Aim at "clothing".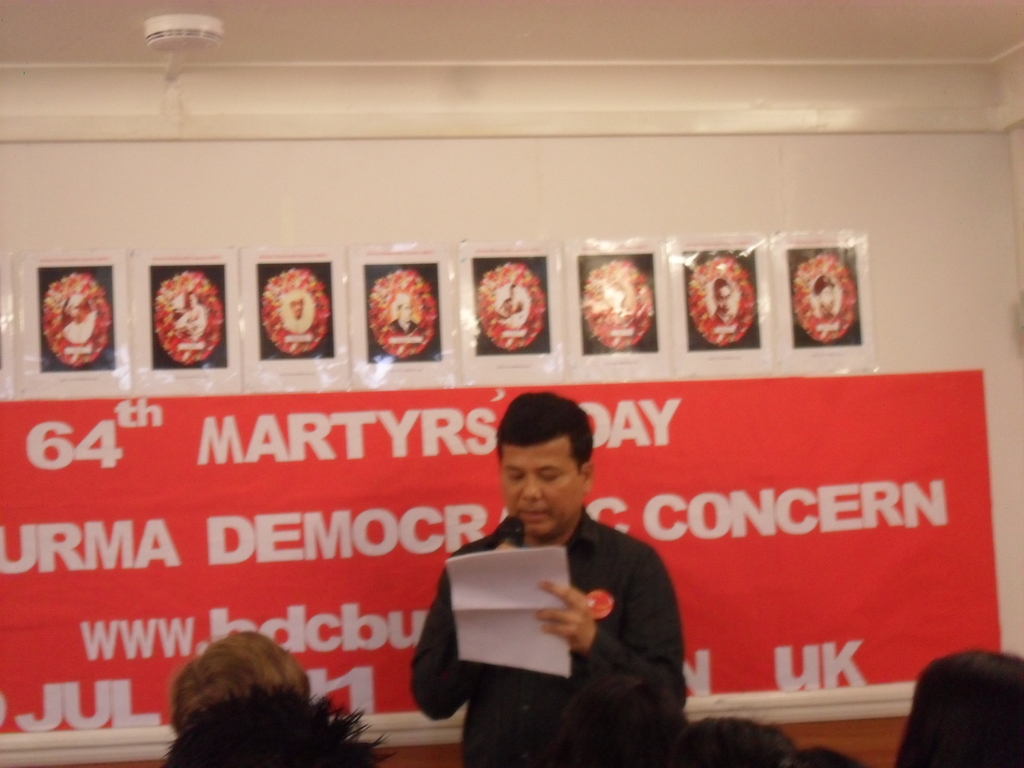
Aimed at {"left": 62, "top": 316, "right": 95, "bottom": 342}.
